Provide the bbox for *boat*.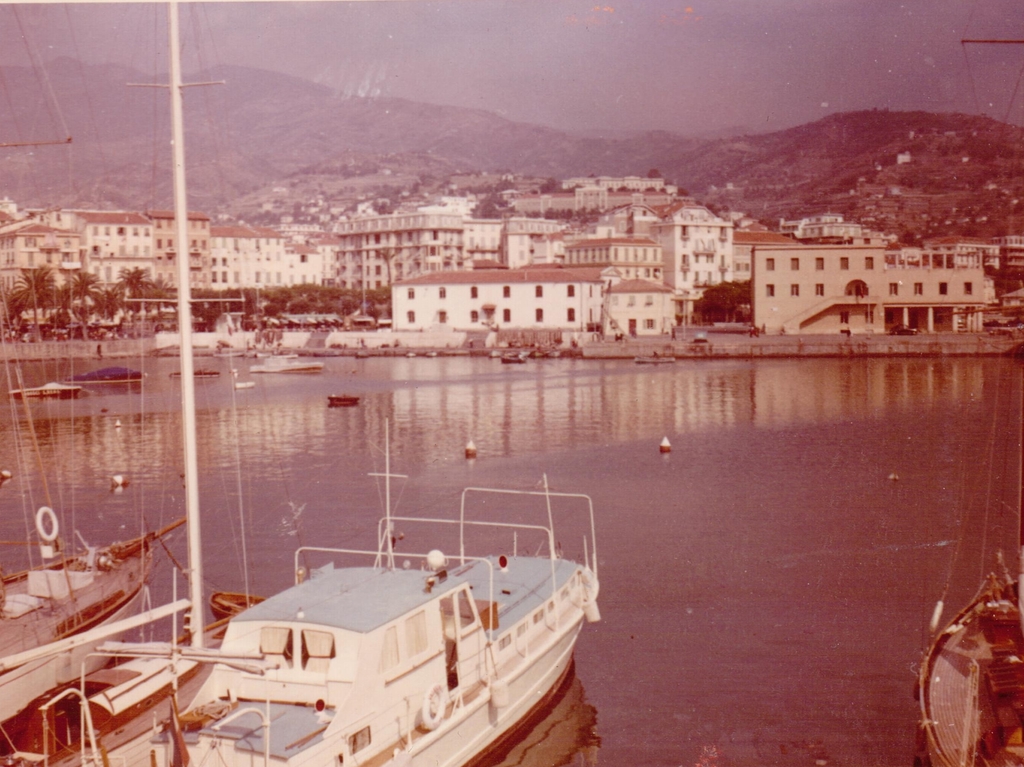
(132,460,659,754).
